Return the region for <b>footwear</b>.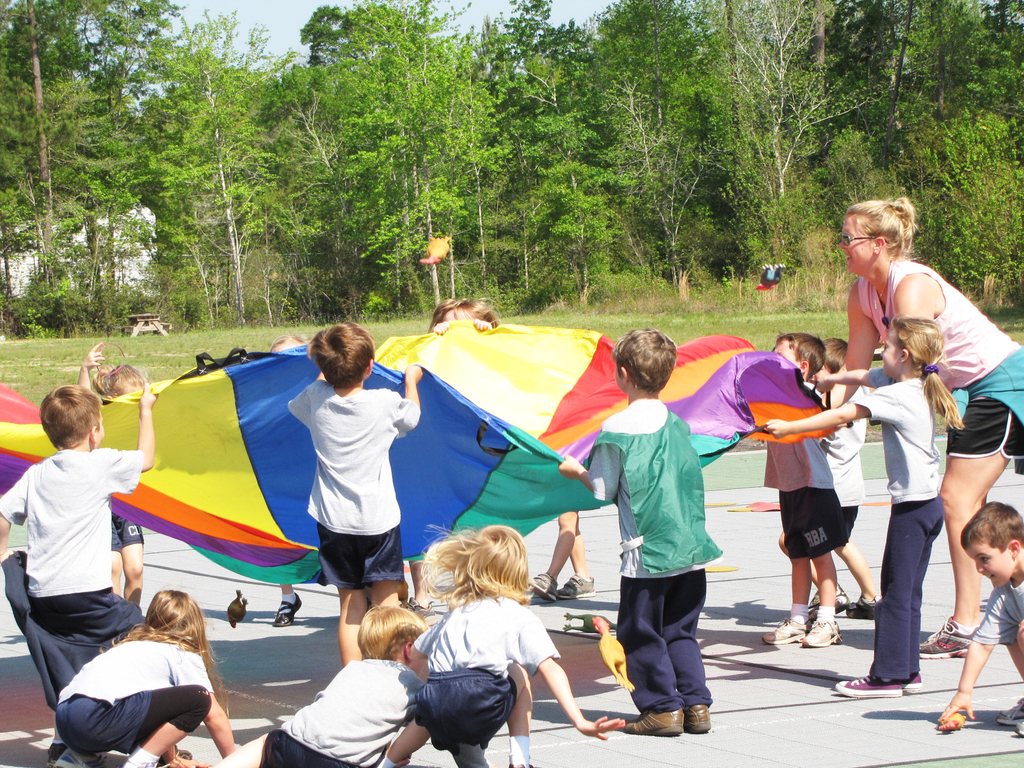
(763,609,805,645).
